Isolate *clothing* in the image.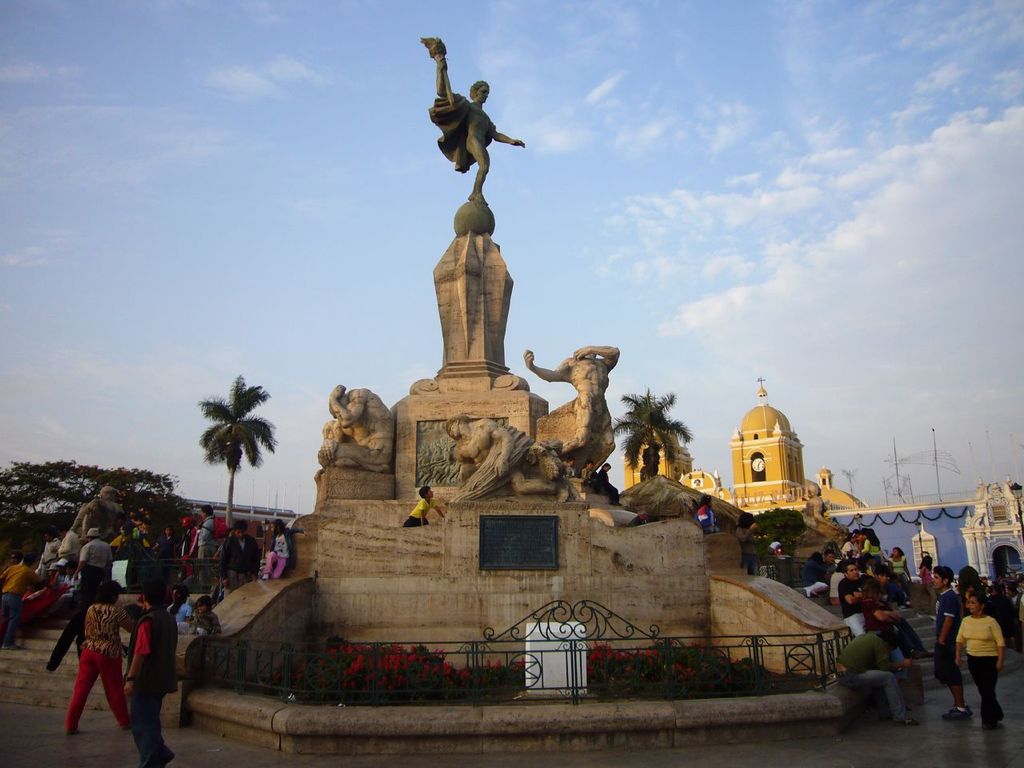
Isolated region: <region>934, 587, 965, 686</region>.
